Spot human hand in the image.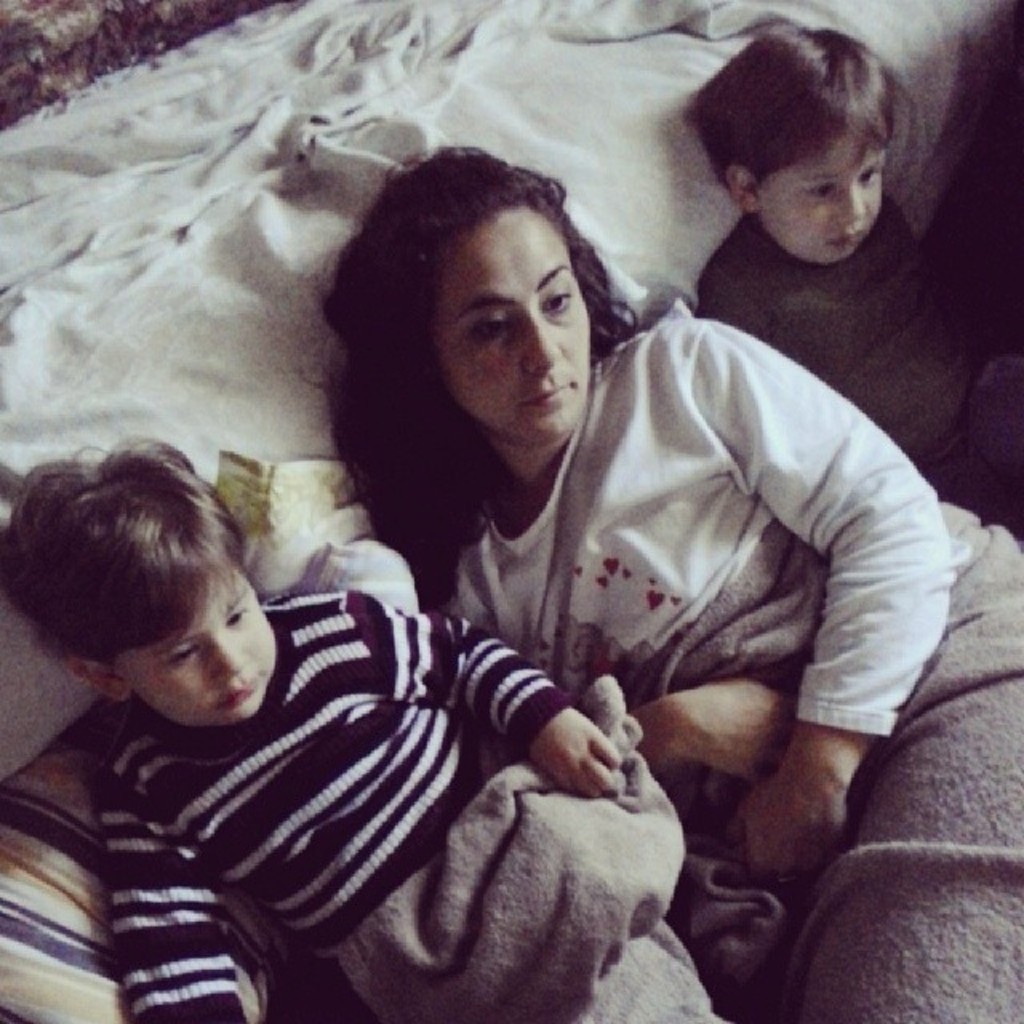
human hand found at bbox=(667, 672, 795, 776).
